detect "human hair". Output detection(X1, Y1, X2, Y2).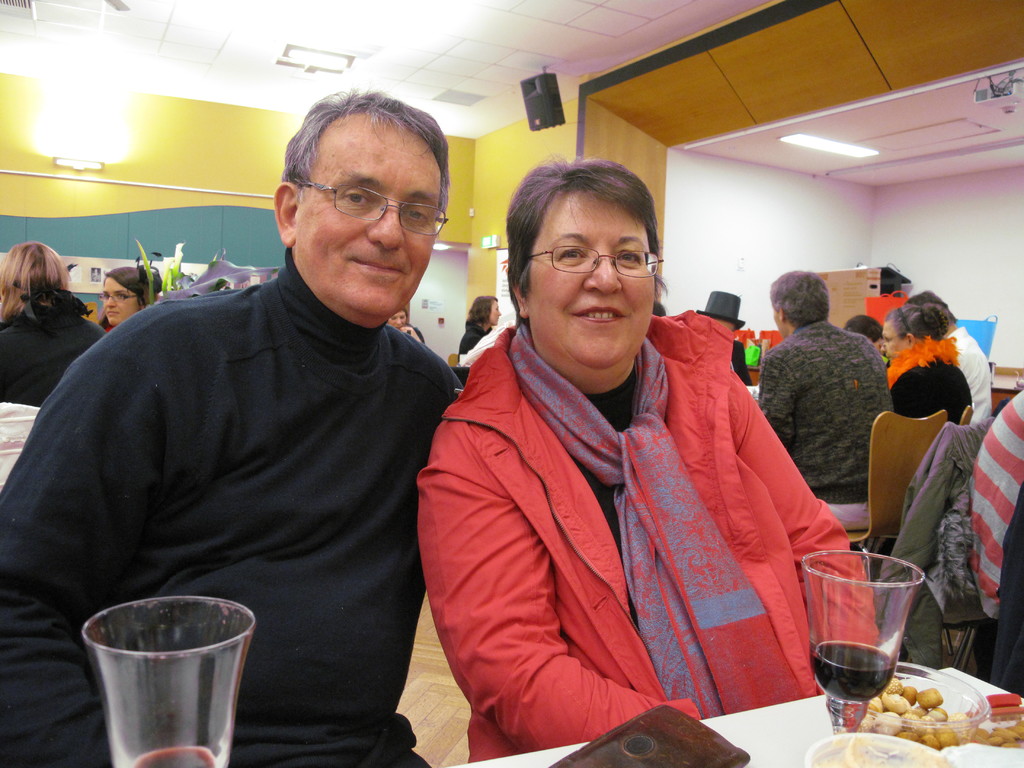
detection(843, 311, 883, 343).
